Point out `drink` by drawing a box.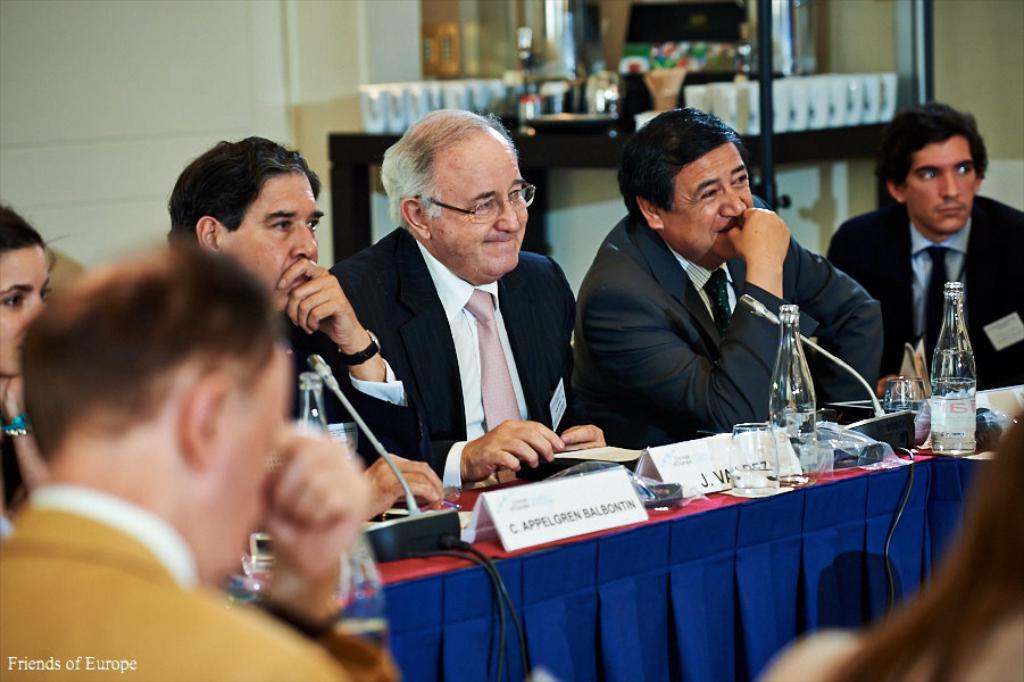
[344, 619, 396, 680].
